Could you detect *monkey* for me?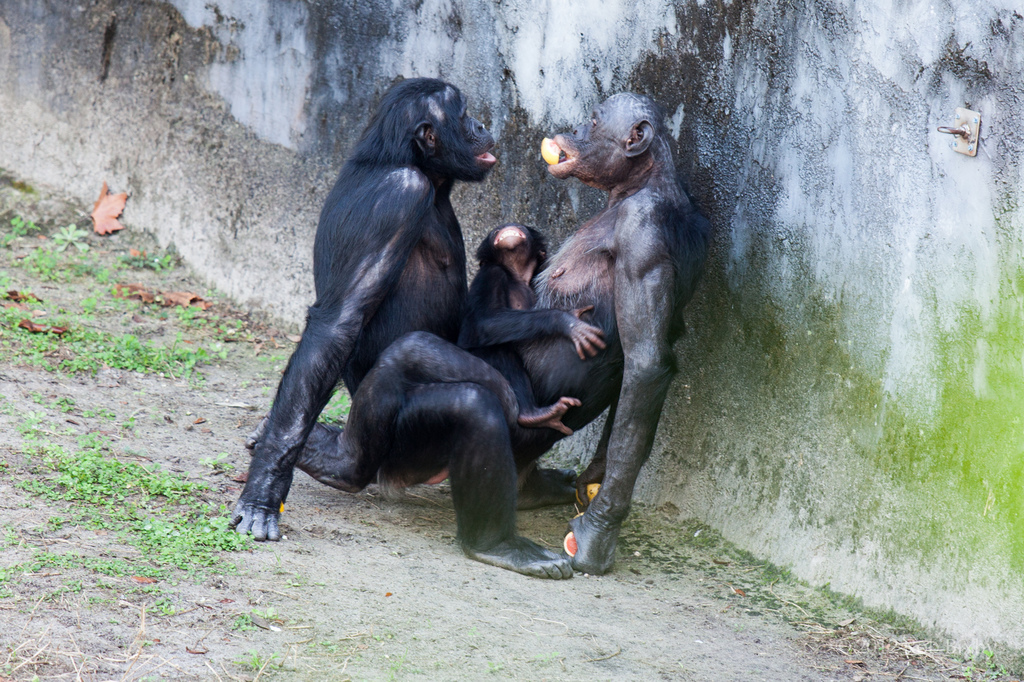
Detection result: x1=231 y1=73 x2=535 y2=566.
